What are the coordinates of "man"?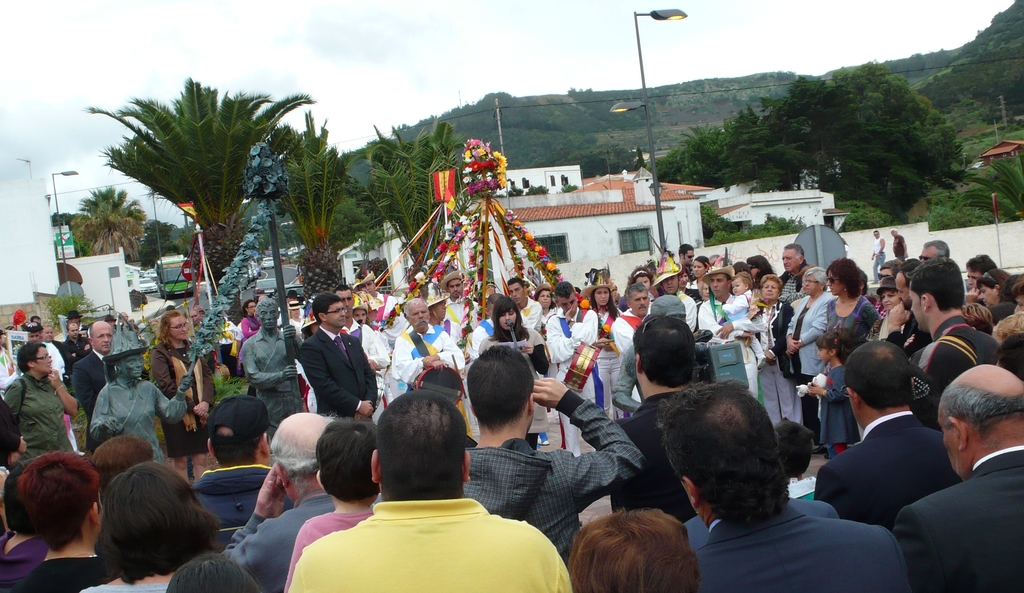
bbox=(273, 381, 576, 588).
